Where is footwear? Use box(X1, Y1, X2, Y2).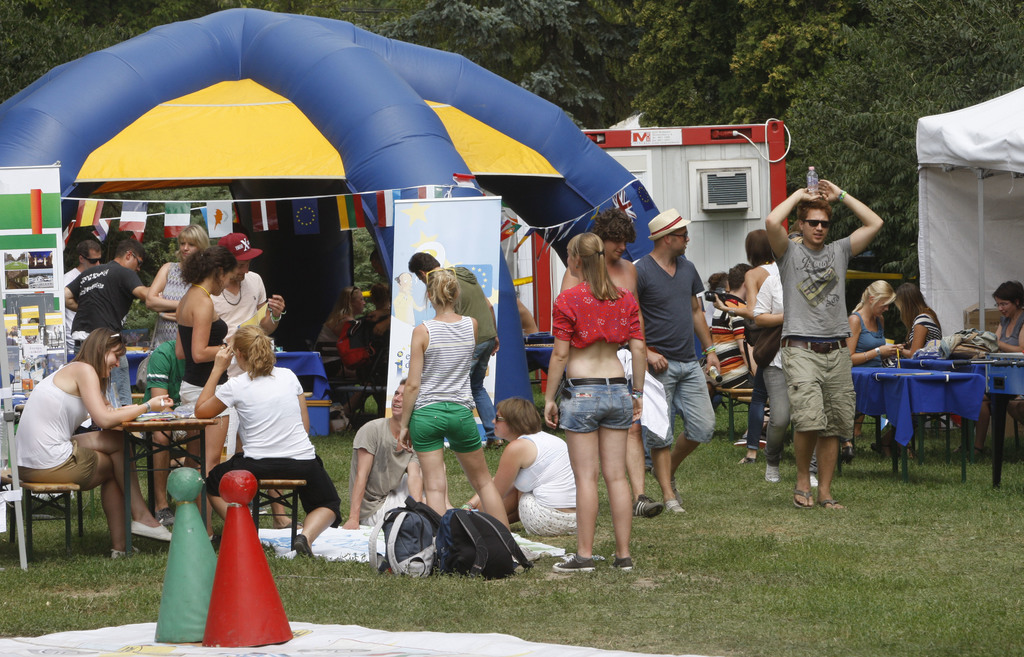
box(794, 484, 815, 509).
